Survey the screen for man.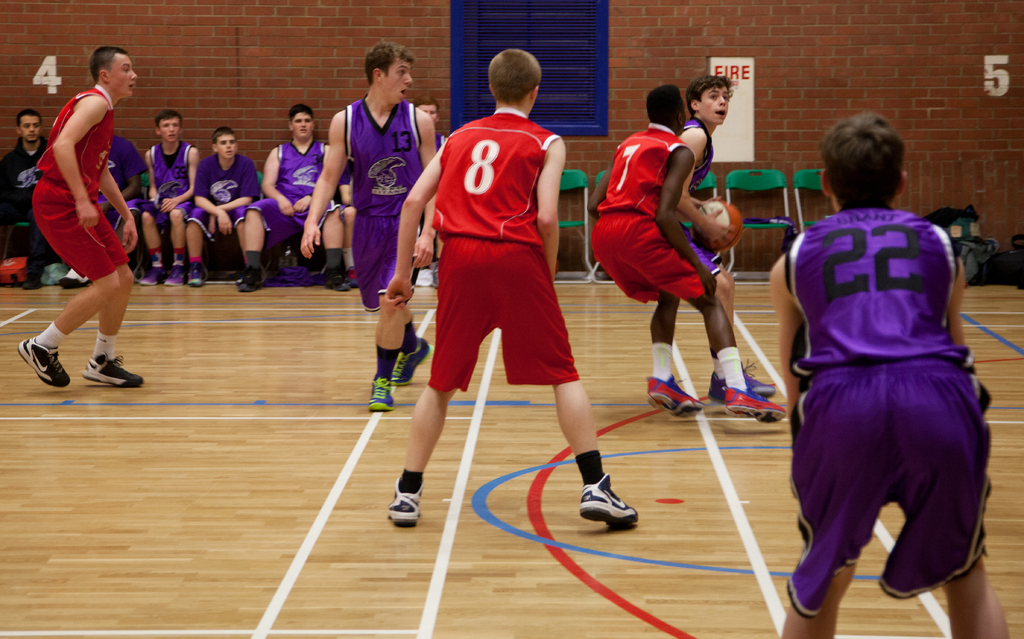
Survey found: box=[388, 47, 643, 526].
